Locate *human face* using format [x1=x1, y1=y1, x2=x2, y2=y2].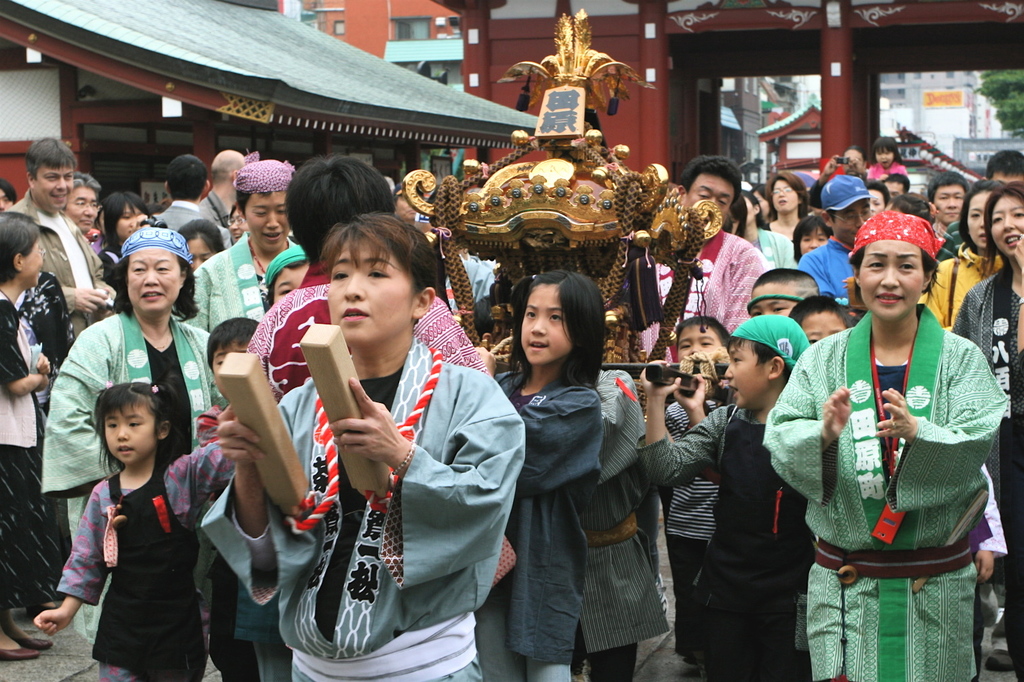
[x1=804, y1=236, x2=830, y2=255].
